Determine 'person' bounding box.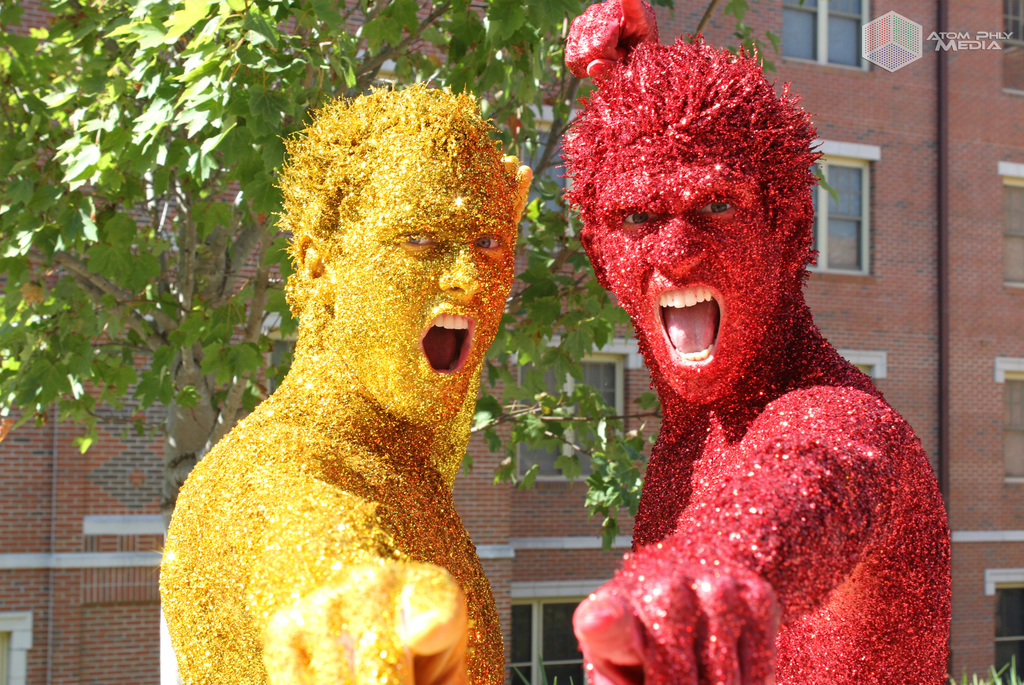
Determined: box(118, 59, 611, 672).
